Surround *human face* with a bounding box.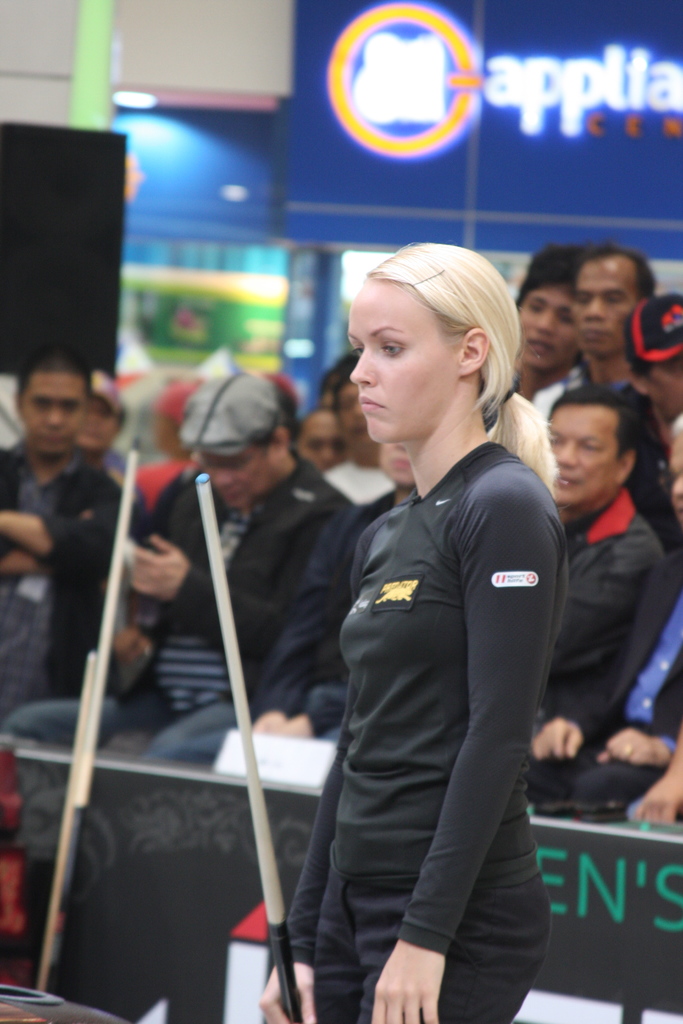
x1=672, y1=438, x2=682, y2=522.
